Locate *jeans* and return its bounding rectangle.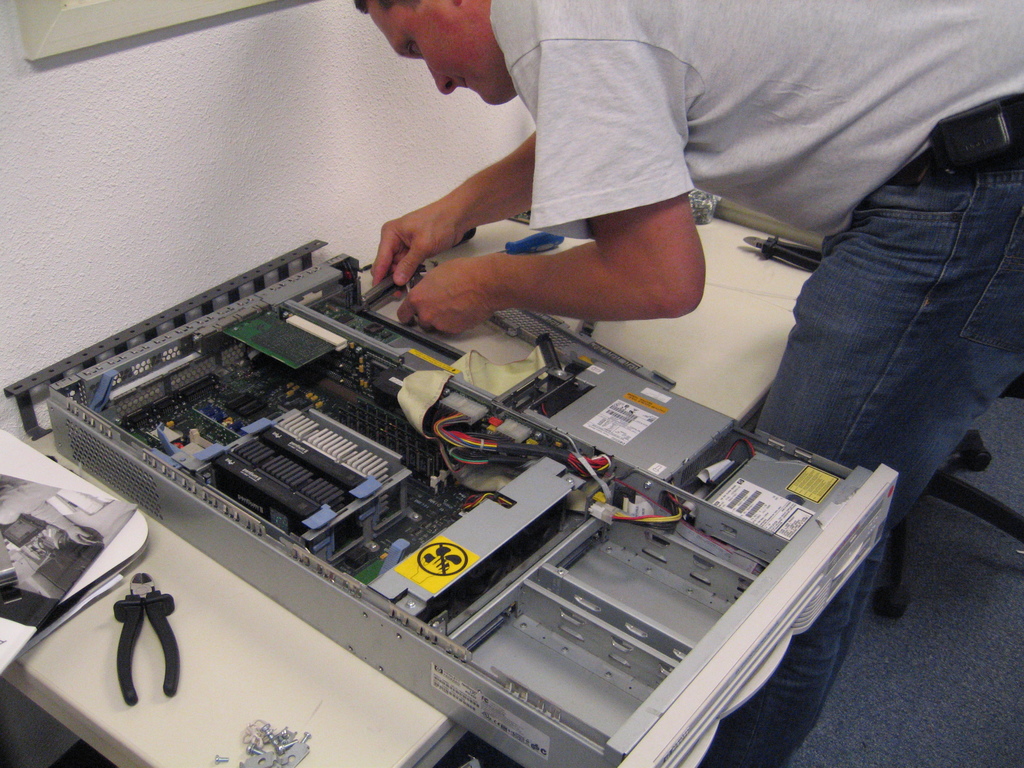
(717,118,997,529).
